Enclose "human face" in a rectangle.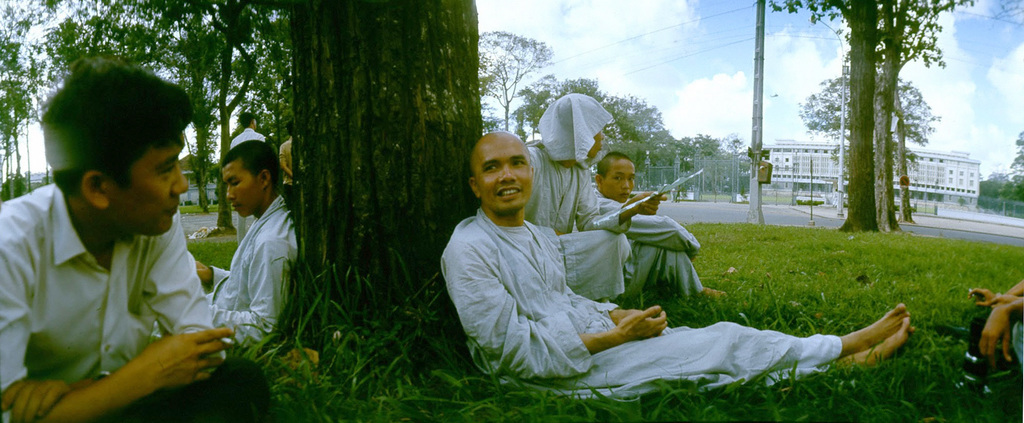
<region>113, 131, 190, 236</region>.
